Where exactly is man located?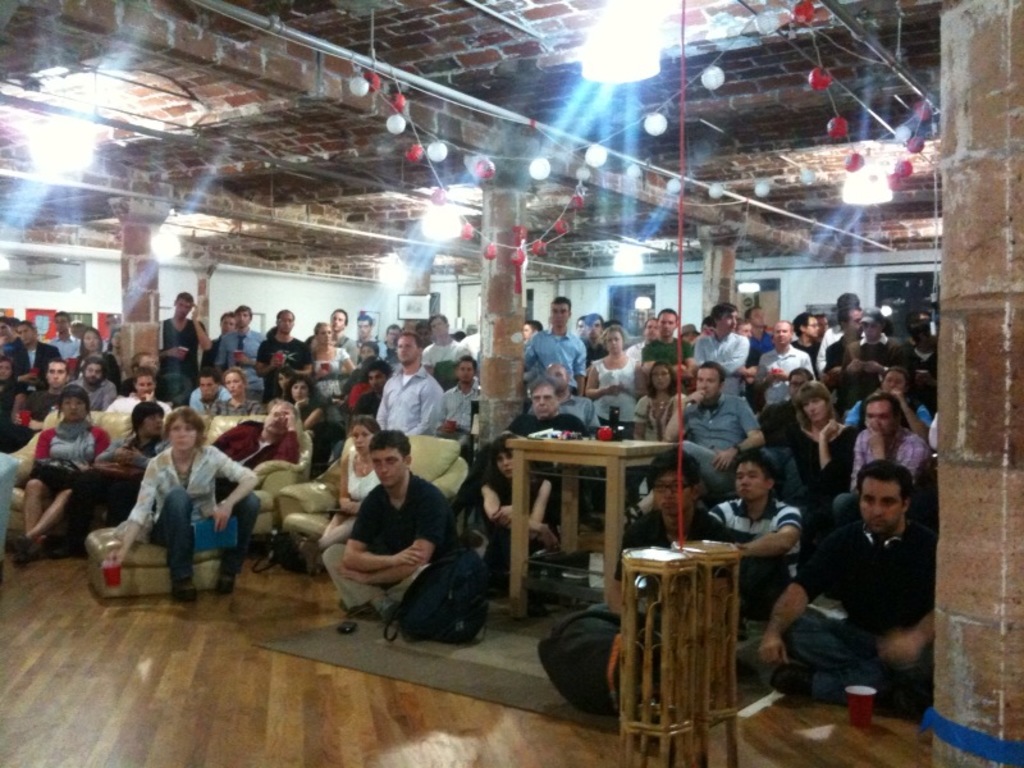
Its bounding box is {"x1": 108, "y1": 369, "x2": 173, "y2": 421}.
